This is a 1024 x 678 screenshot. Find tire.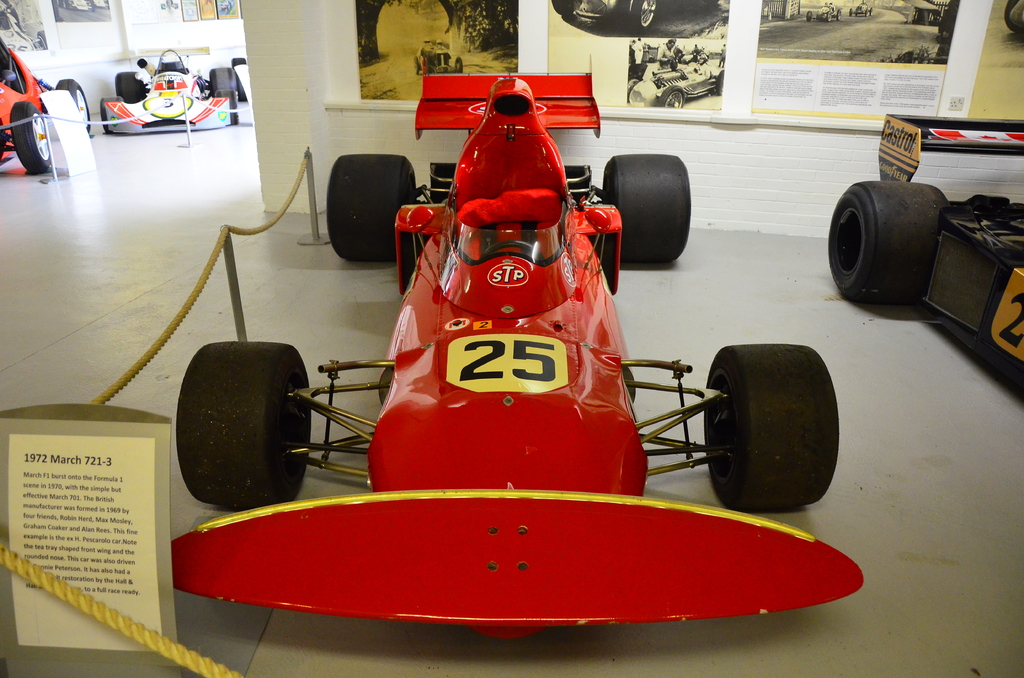
Bounding box: (x1=172, y1=339, x2=316, y2=504).
